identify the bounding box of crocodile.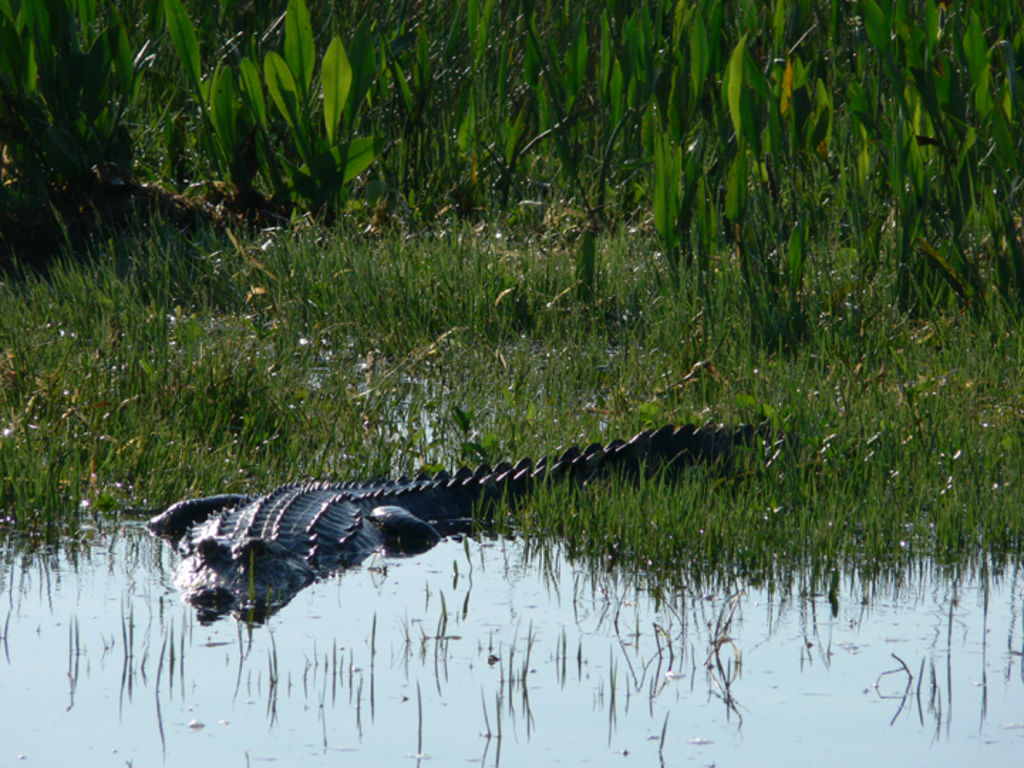
(144, 422, 768, 607).
